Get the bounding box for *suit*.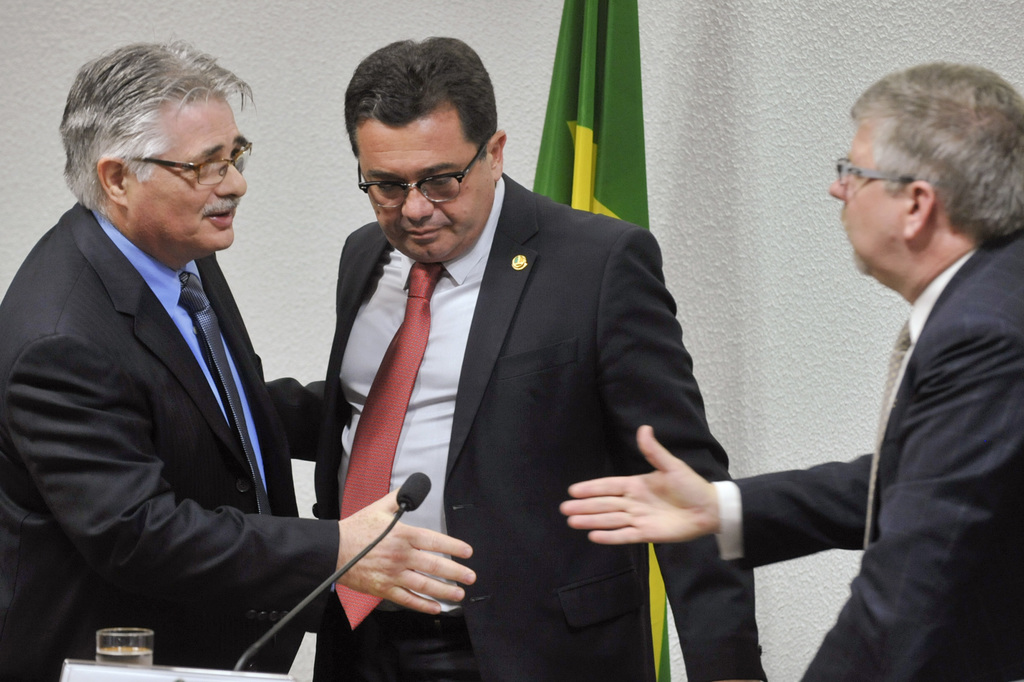
bbox(712, 236, 1023, 681).
